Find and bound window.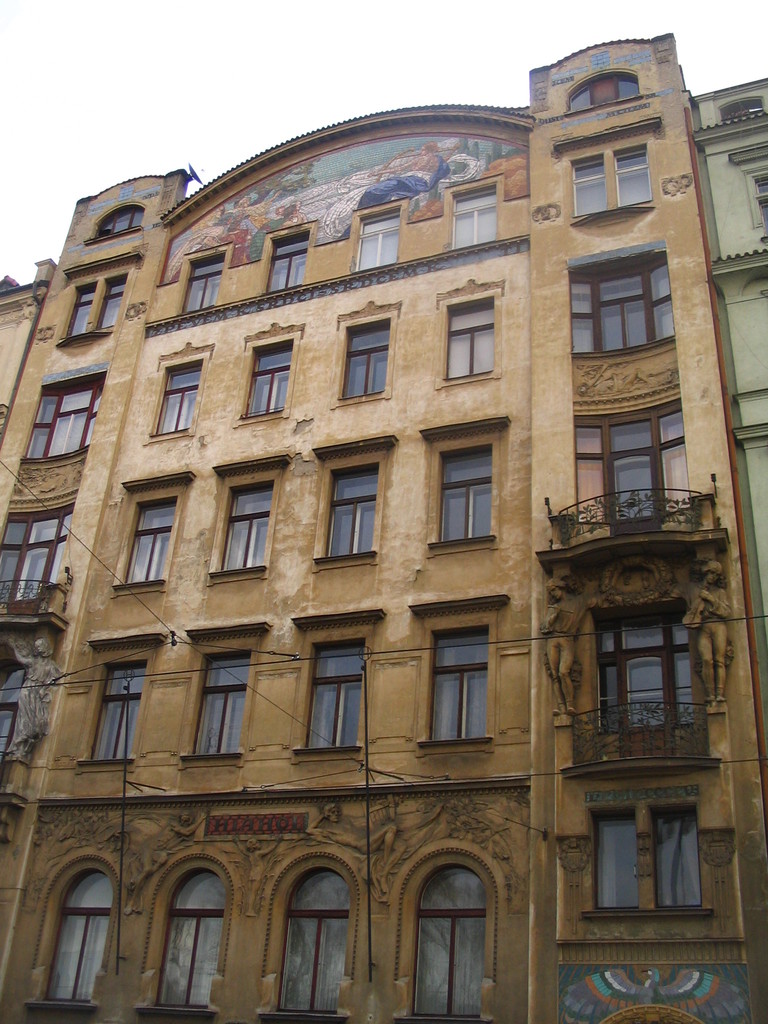
Bound: 579,777,723,940.
